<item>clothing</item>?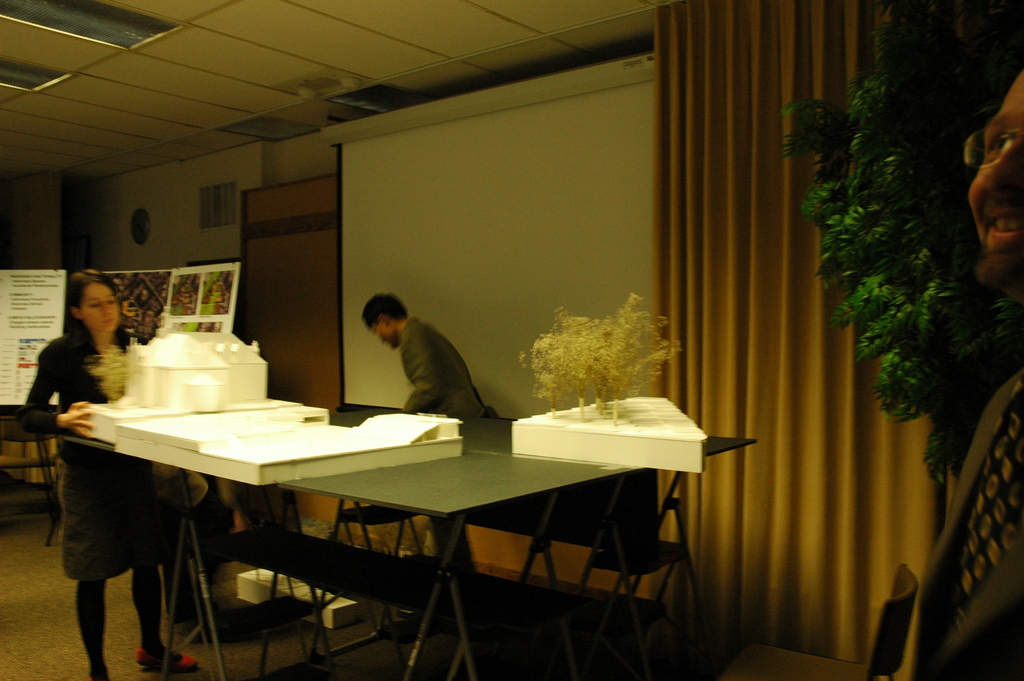
<region>397, 308, 491, 577</region>
